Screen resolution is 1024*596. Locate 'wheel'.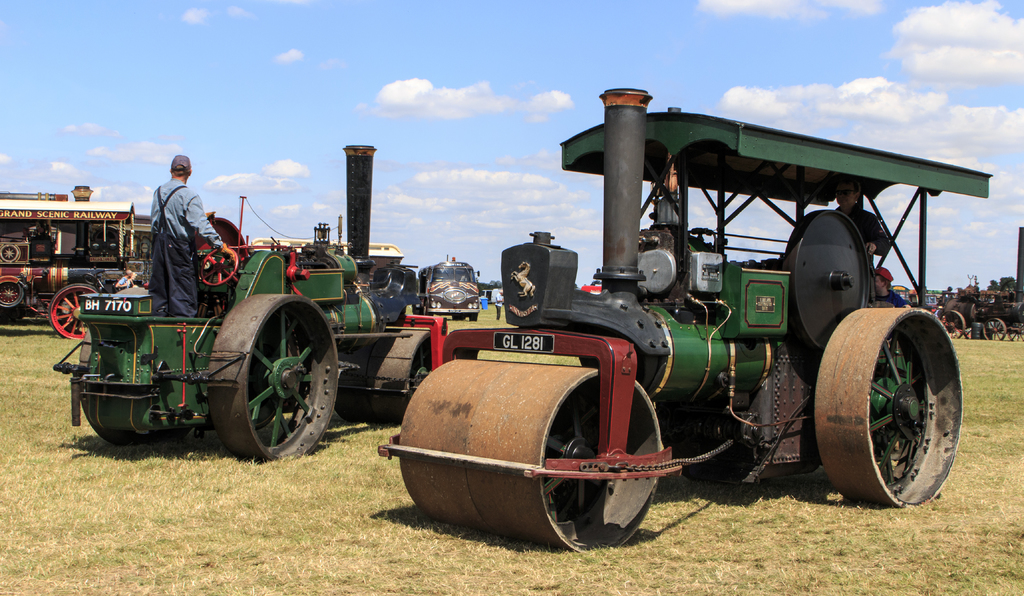
select_region(0, 283, 24, 308).
